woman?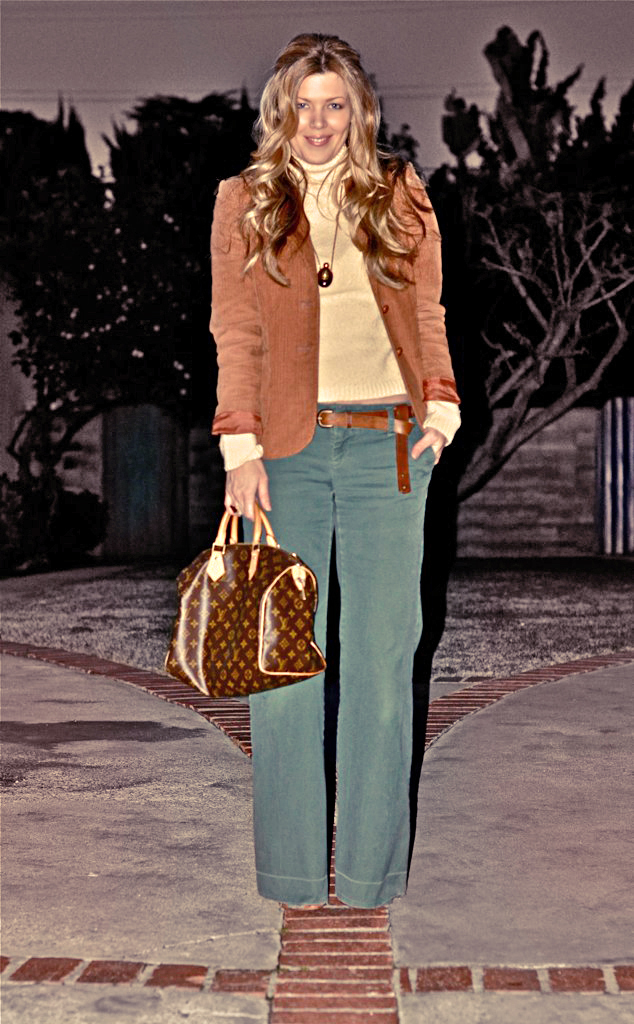
<region>167, 12, 459, 866</region>
